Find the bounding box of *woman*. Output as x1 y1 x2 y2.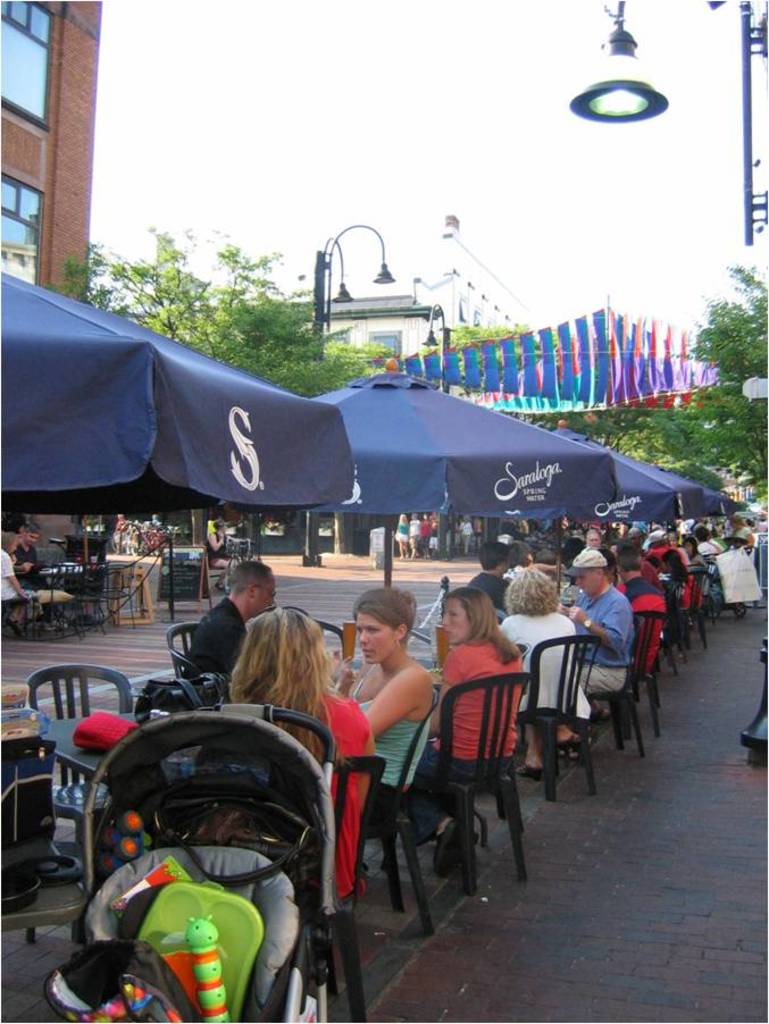
658 552 689 608.
